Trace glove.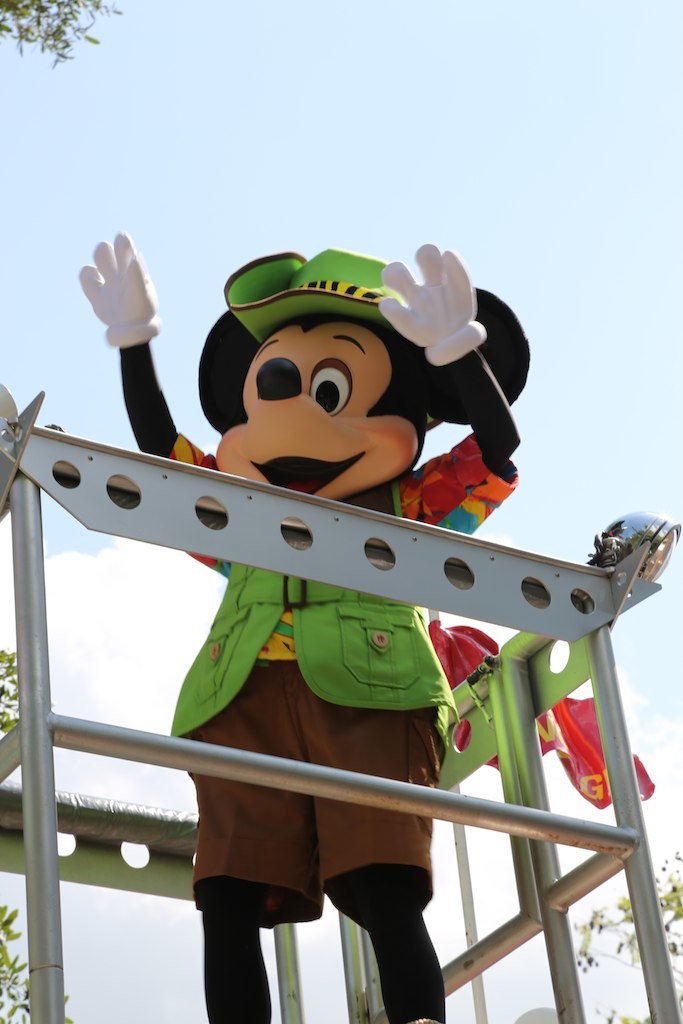
Traced to <box>79,232,162,340</box>.
